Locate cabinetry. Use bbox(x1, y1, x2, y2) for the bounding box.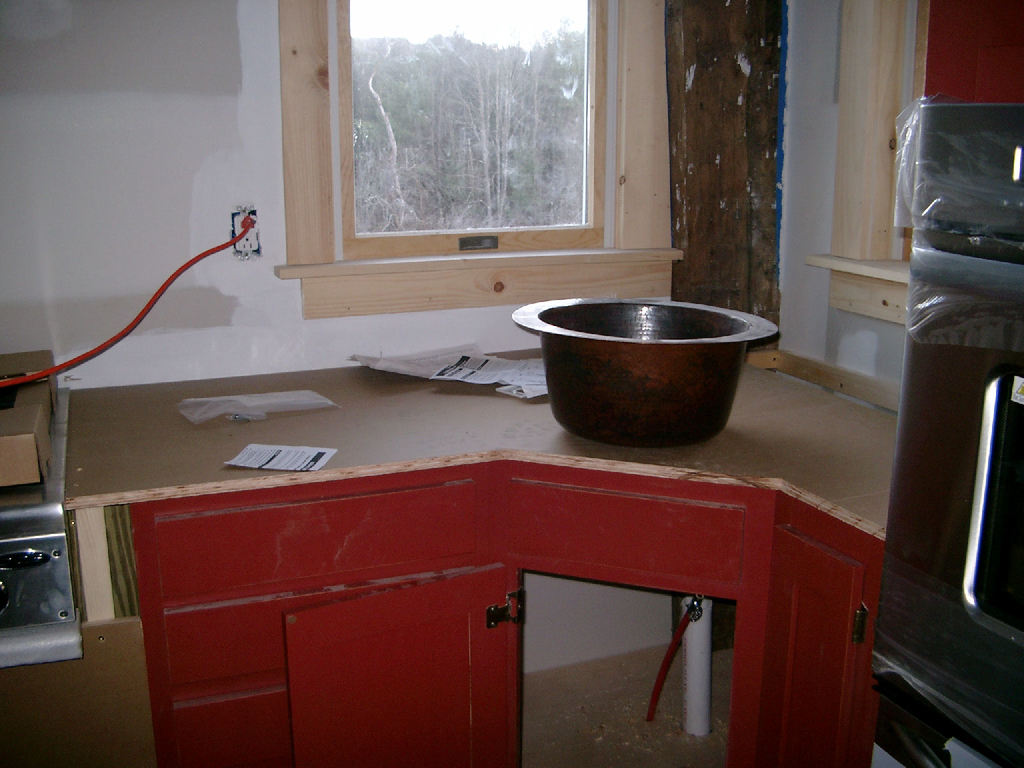
bbox(129, 457, 889, 767).
